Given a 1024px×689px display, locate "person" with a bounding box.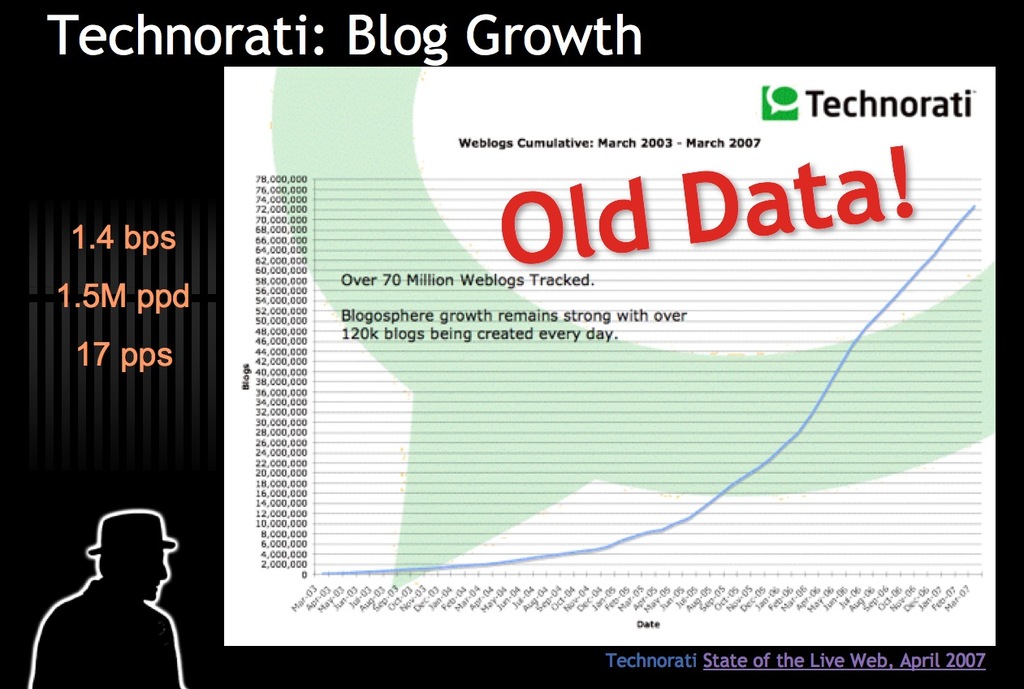
Located: box(43, 486, 195, 679).
